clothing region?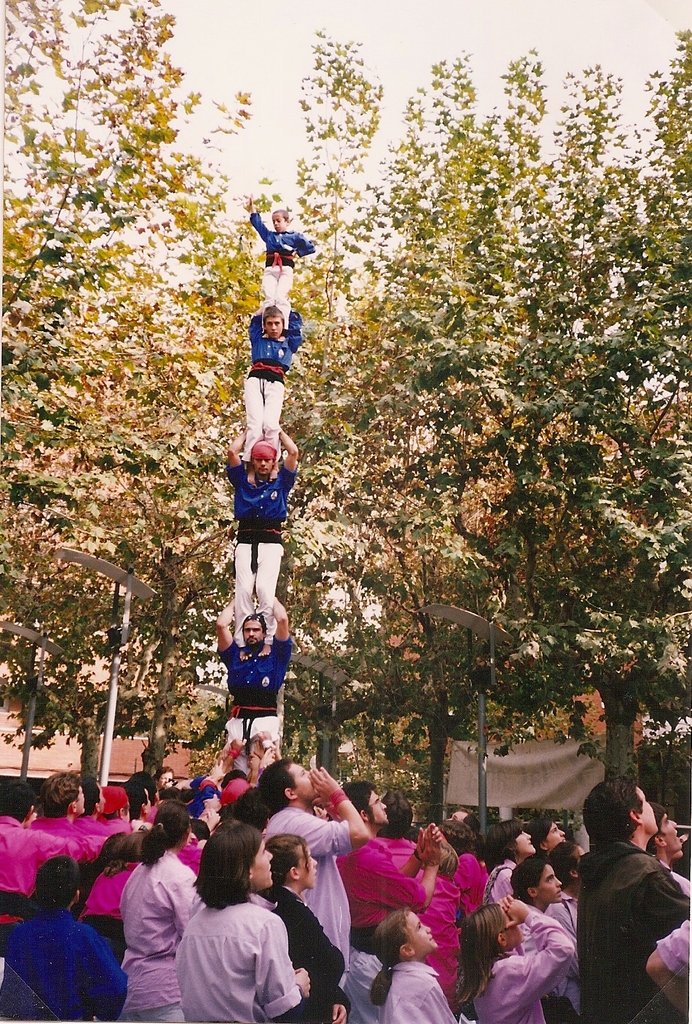
box=[163, 876, 316, 1023]
